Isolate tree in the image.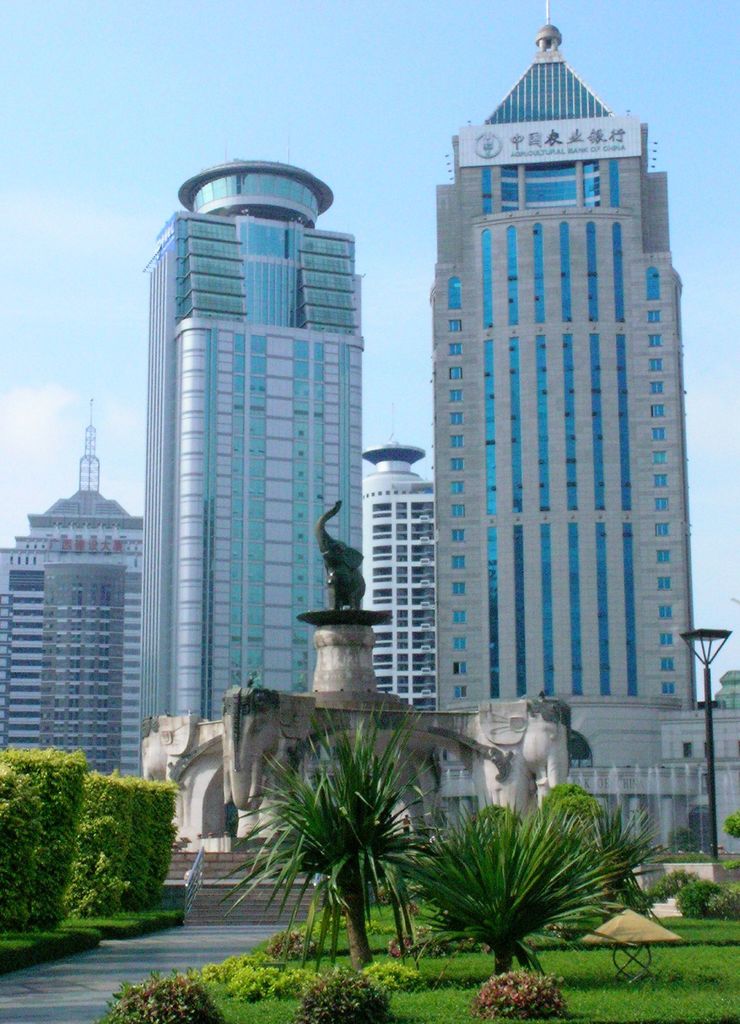
Isolated region: 396,769,684,971.
